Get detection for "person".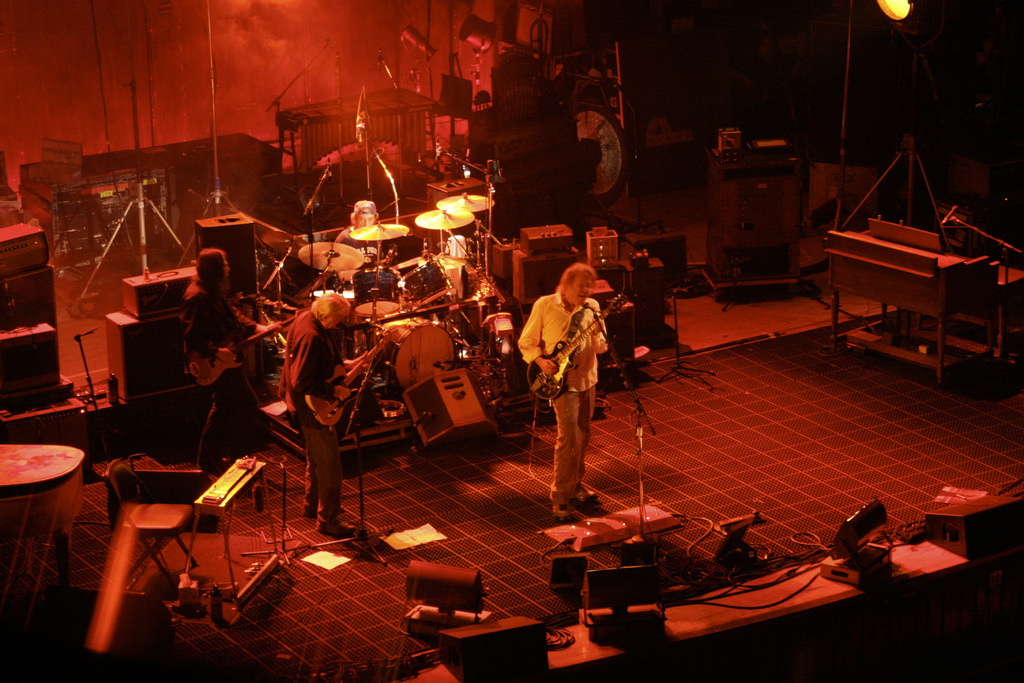
Detection: (275,295,356,535).
